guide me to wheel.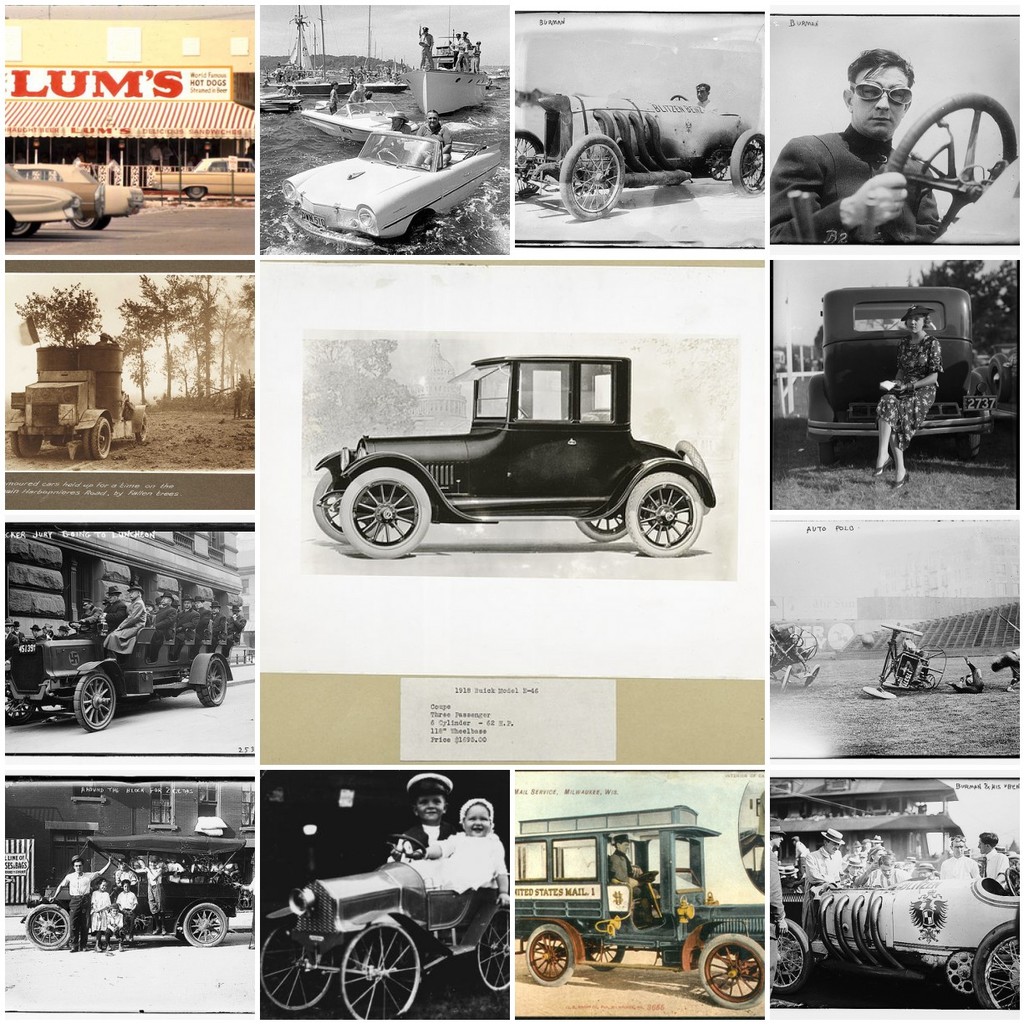
Guidance: box(768, 917, 813, 995).
